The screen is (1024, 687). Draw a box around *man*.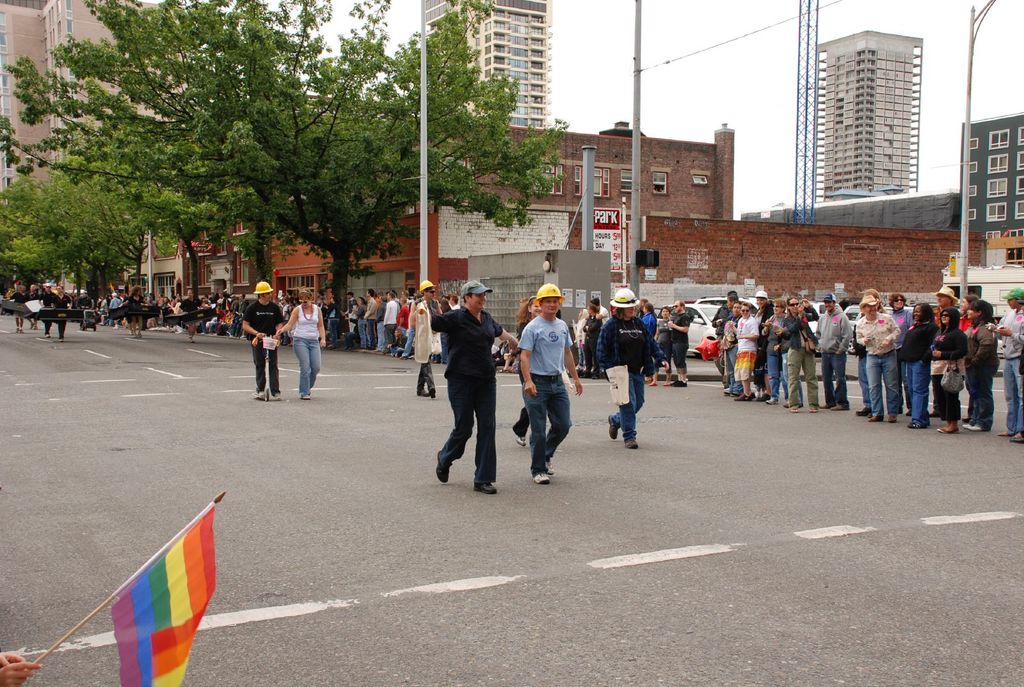
[382,294,399,347].
